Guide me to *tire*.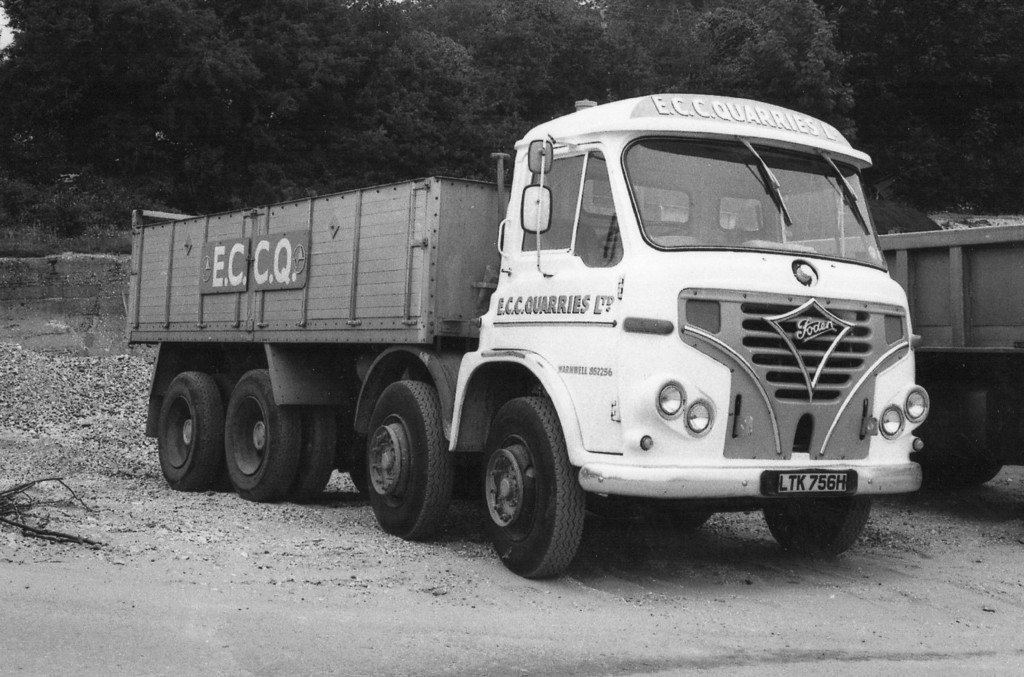
Guidance: <region>945, 462, 1001, 485</region>.
